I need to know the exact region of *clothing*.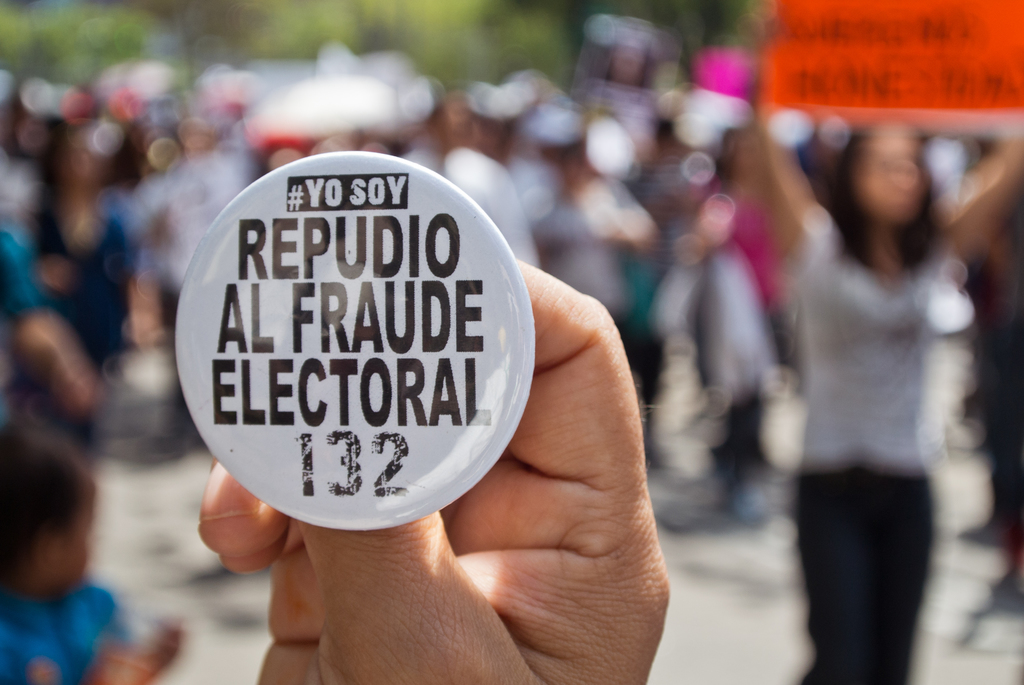
Region: 5,182,139,378.
